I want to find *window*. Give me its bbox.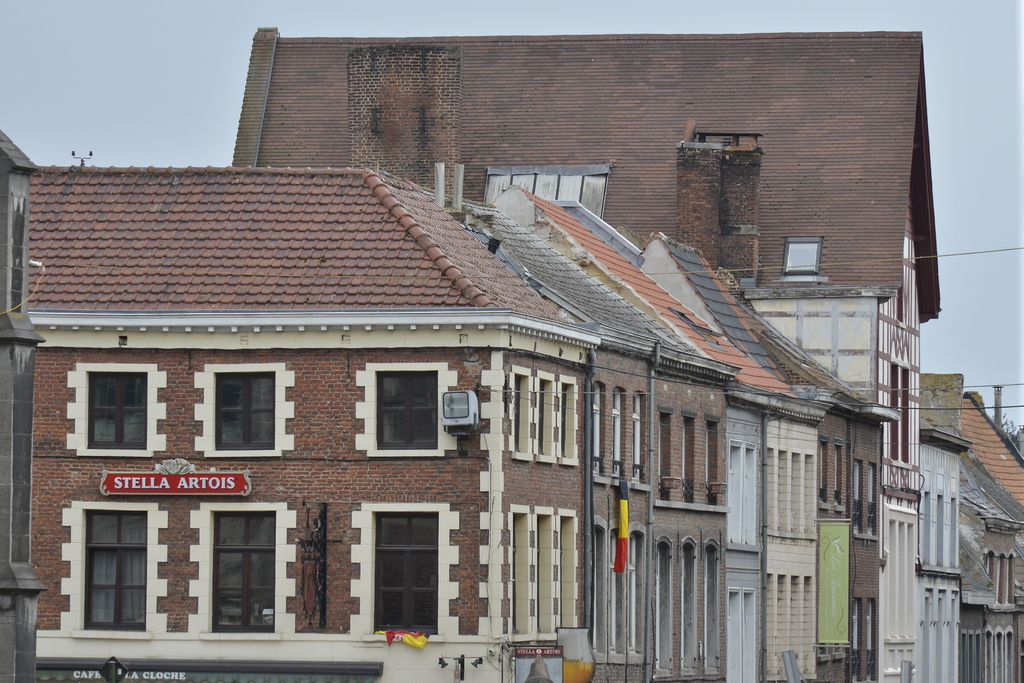
l=610, t=389, r=627, b=475.
